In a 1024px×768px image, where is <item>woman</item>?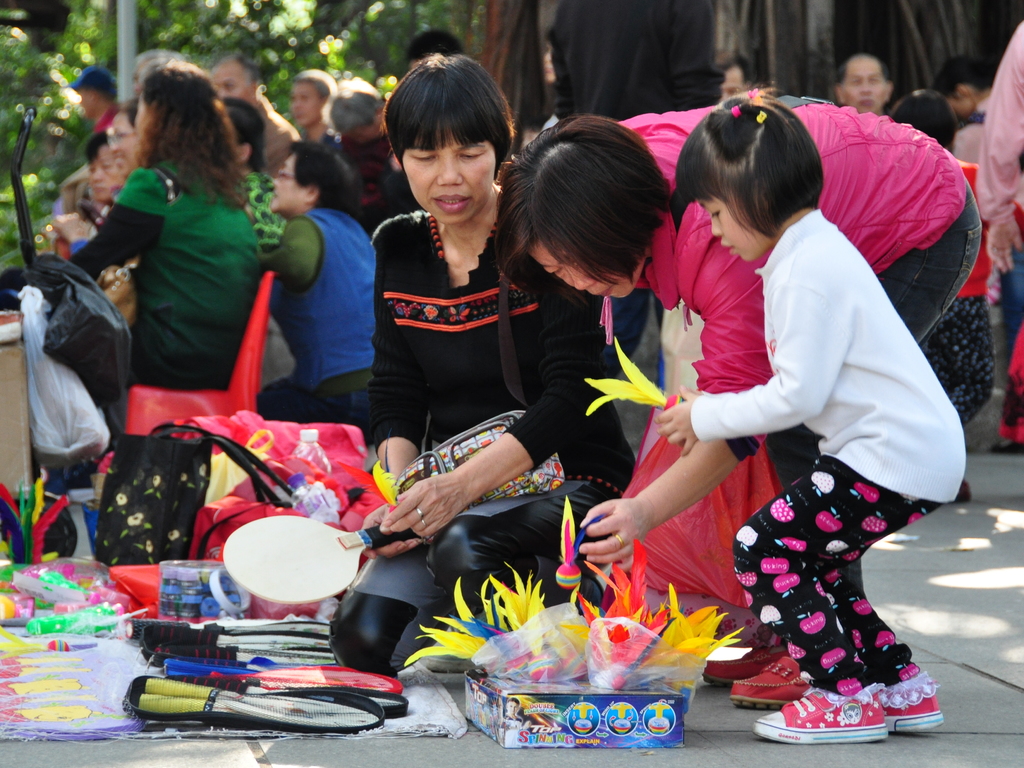
bbox=(493, 95, 982, 707).
